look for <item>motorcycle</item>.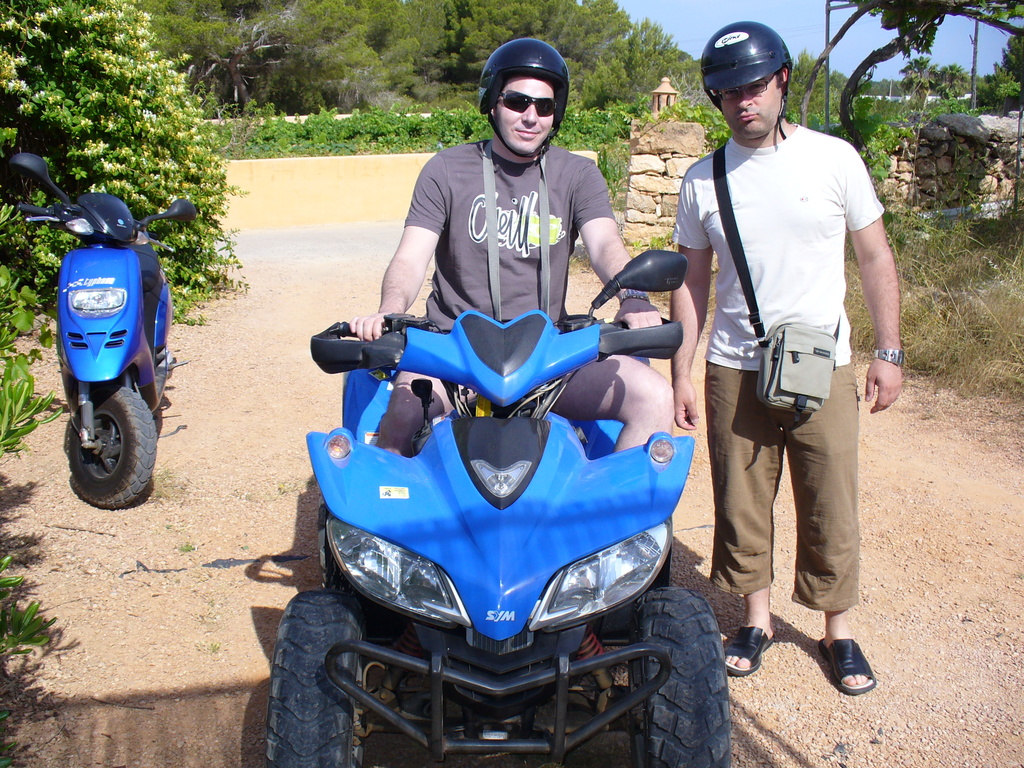
Found: bbox(261, 246, 731, 765).
